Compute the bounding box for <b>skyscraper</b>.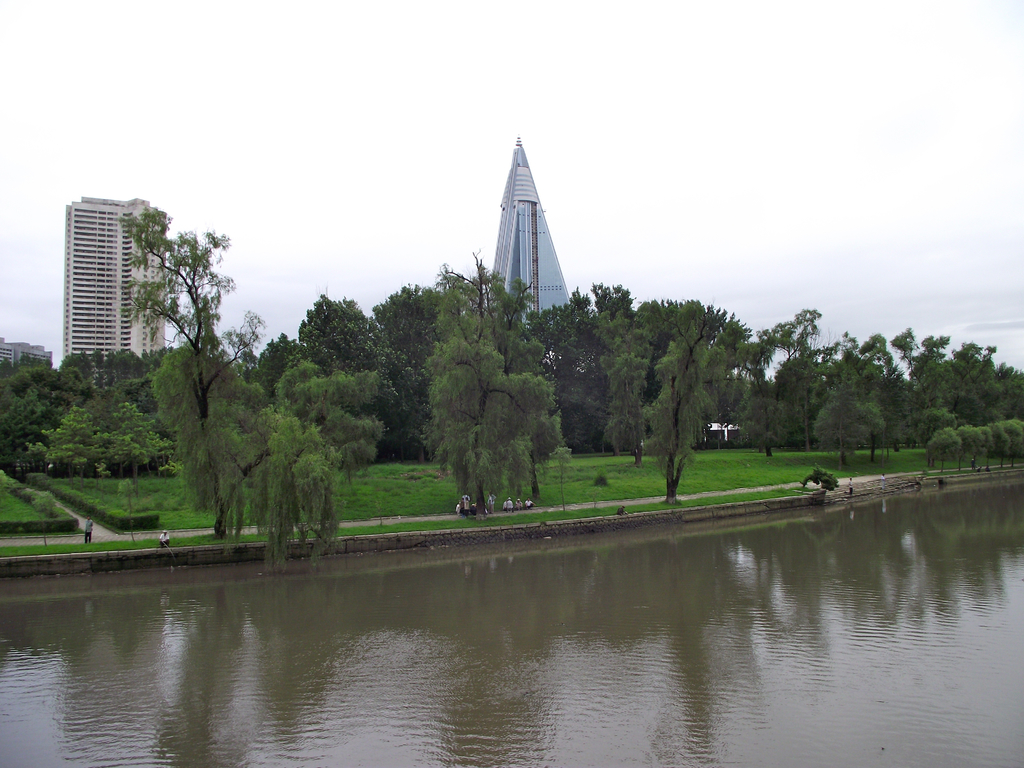
489:134:578:339.
